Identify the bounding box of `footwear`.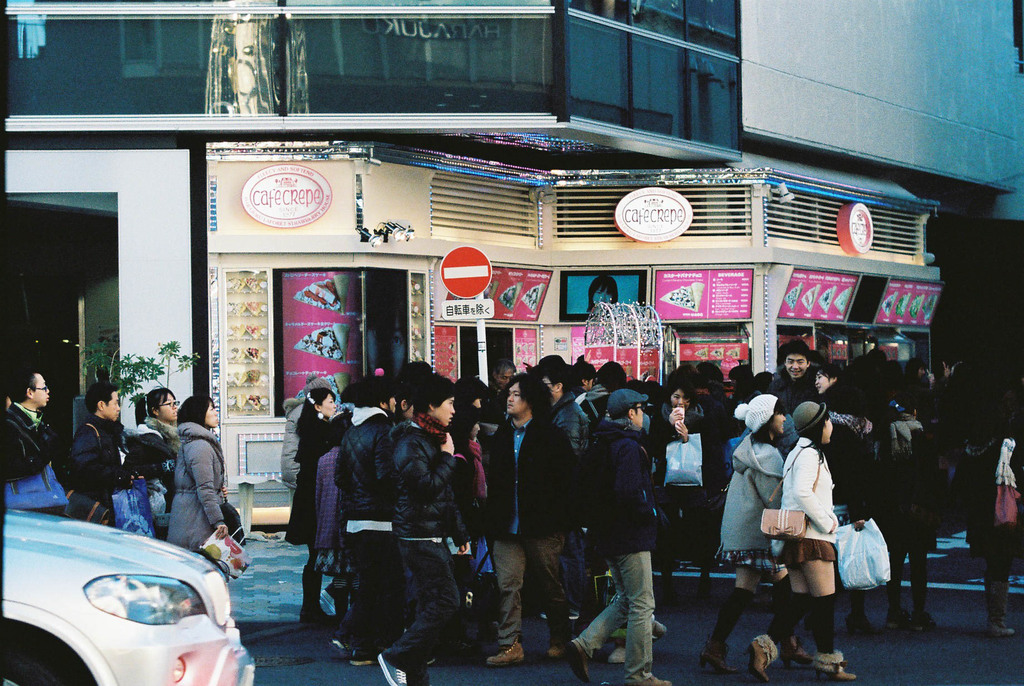
x1=326, y1=634, x2=345, y2=654.
